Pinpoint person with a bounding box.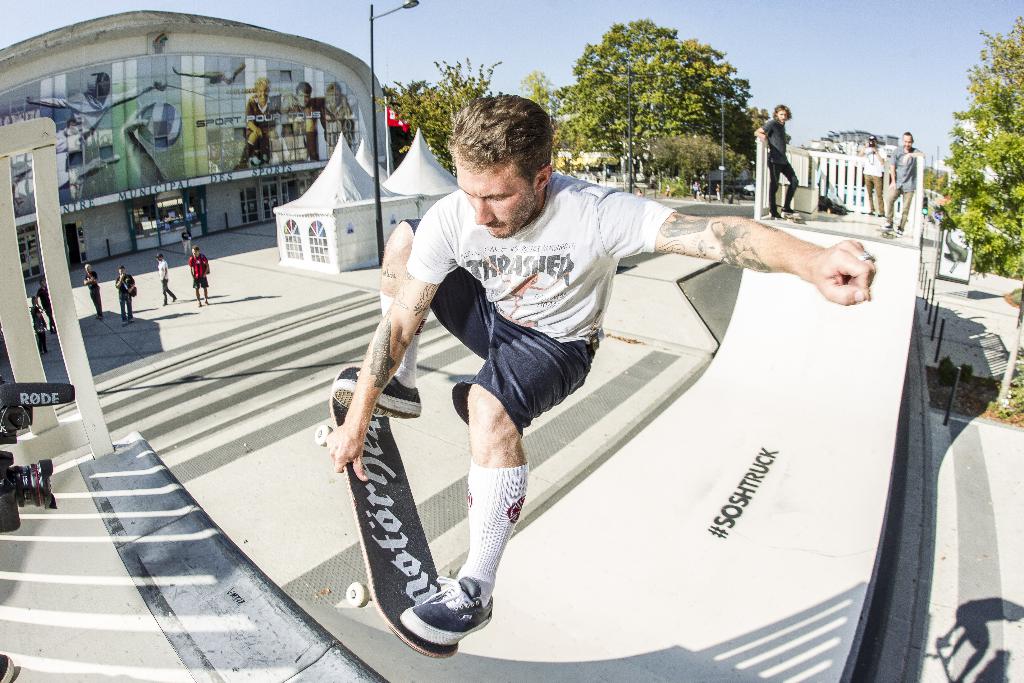
{"left": 325, "top": 92, "right": 878, "bottom": 646}.
